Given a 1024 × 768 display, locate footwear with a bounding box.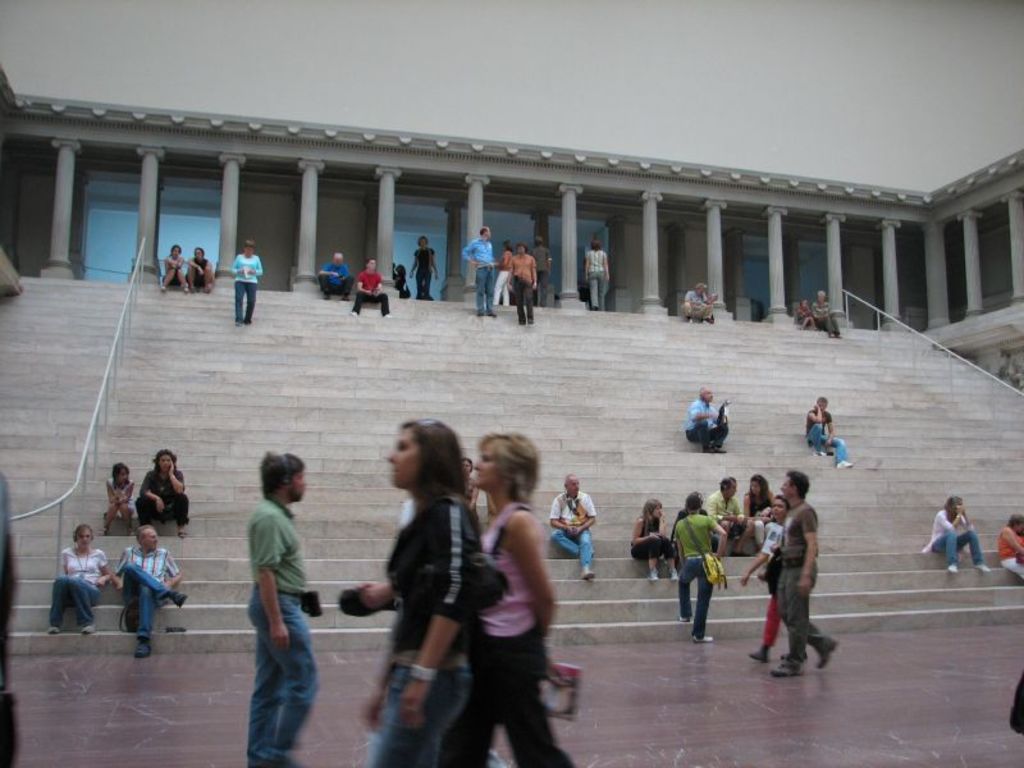
Located: bbox=(50, 621, 61, 635).
